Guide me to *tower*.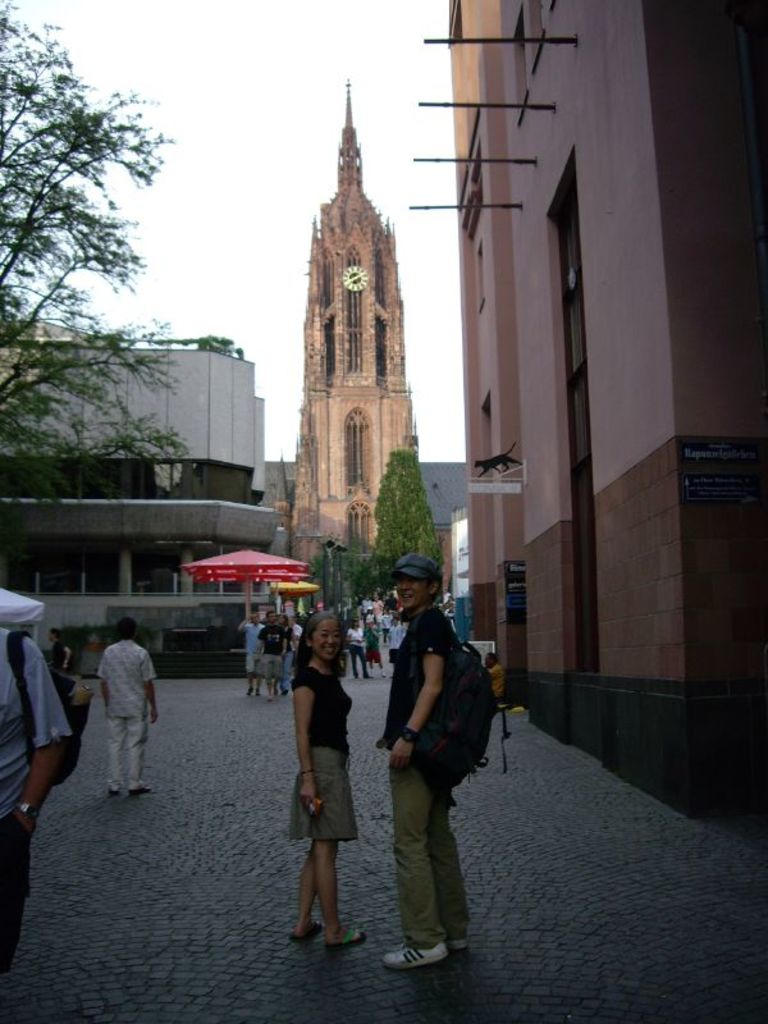
Guidance: <box>440,0,767,824</box>.
